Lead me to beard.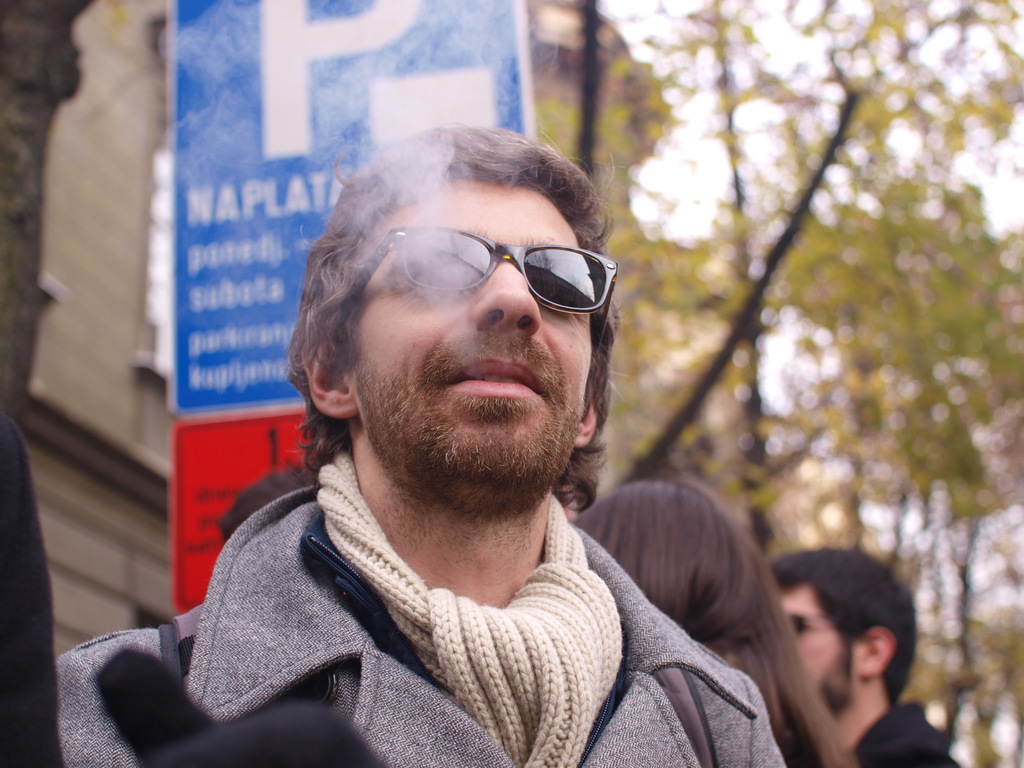
Lead to crop(343, 296, 584, 495).
